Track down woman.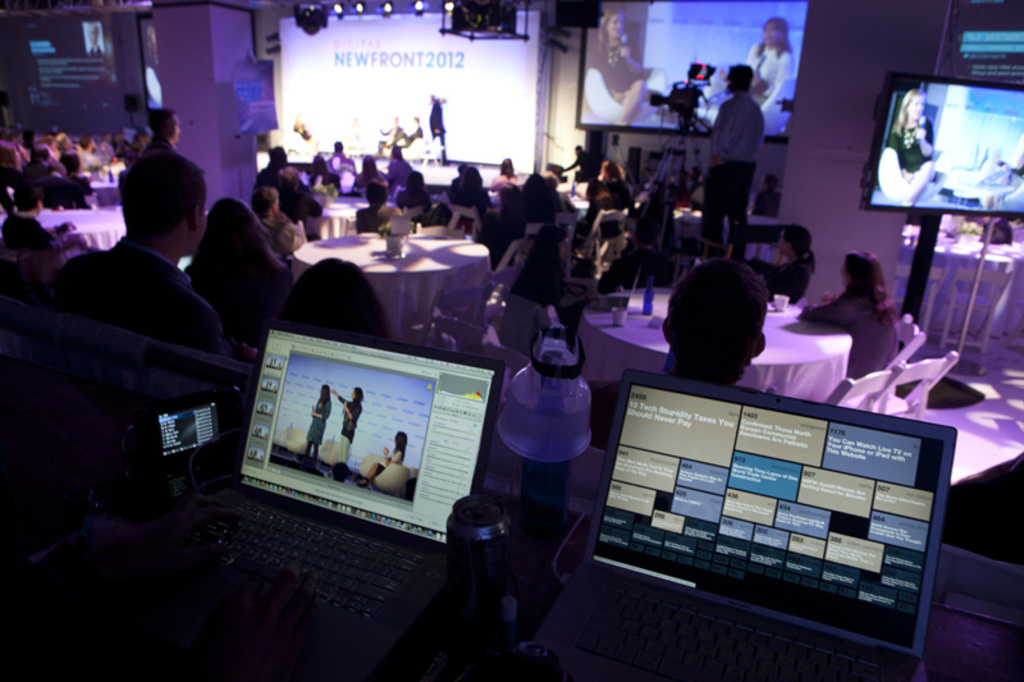
Tracked to box(795, 247, 904, 374).
